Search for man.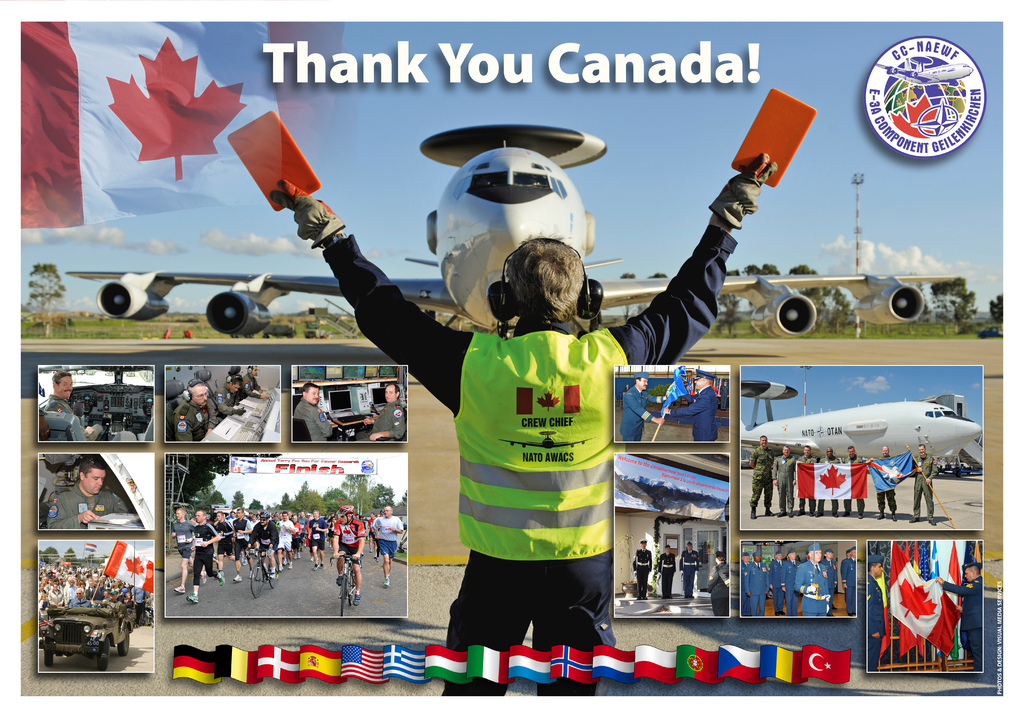
Found at {"left": 44, "top": 454, "right": 129, "bottom": 528}.
